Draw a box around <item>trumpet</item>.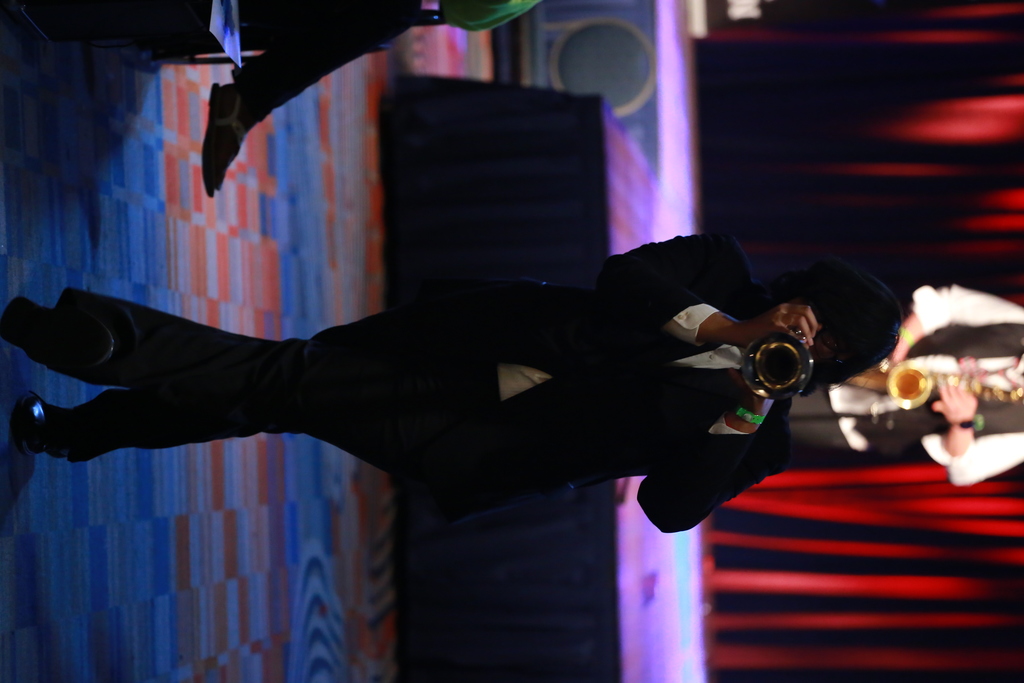
888 361 1023 409.
